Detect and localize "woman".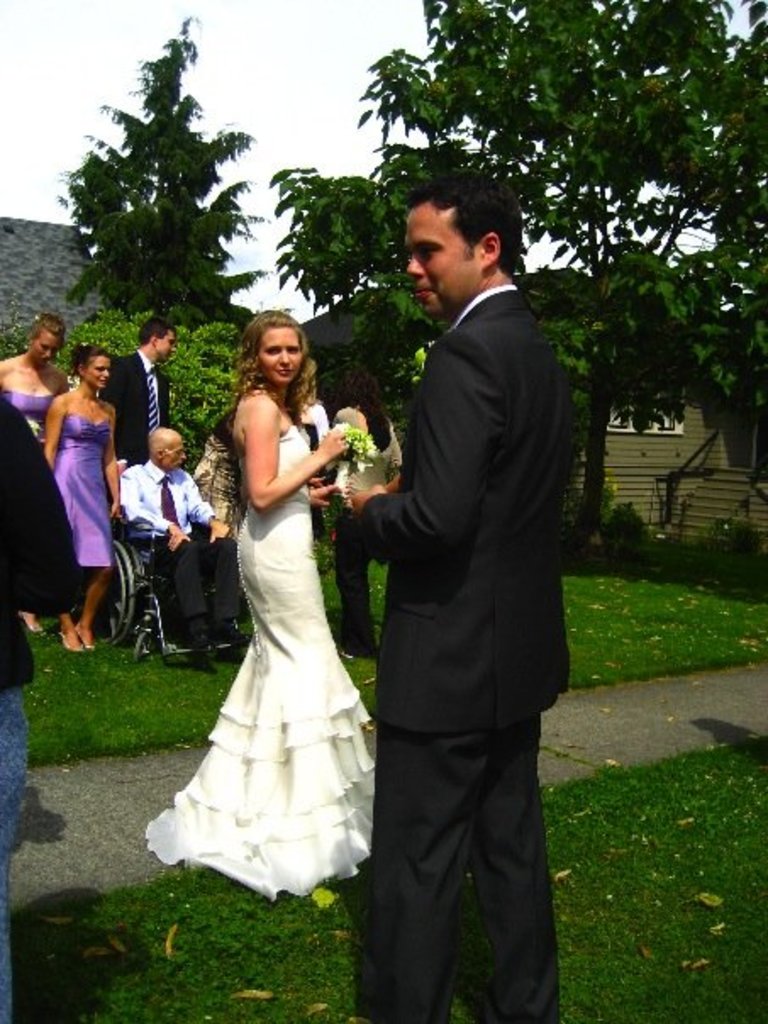
Localized at {"x1": 24, "y1": 344, "x2": 125, "y2": 651}.
